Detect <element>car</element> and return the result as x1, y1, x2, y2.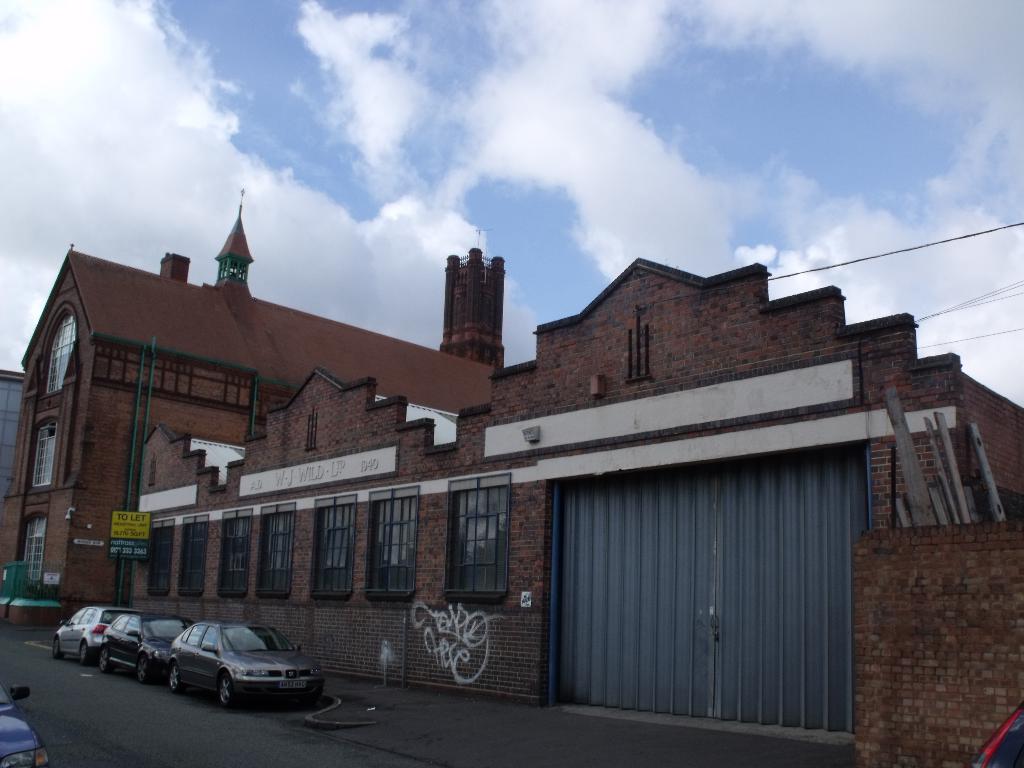
49, 606, 132, 663.
